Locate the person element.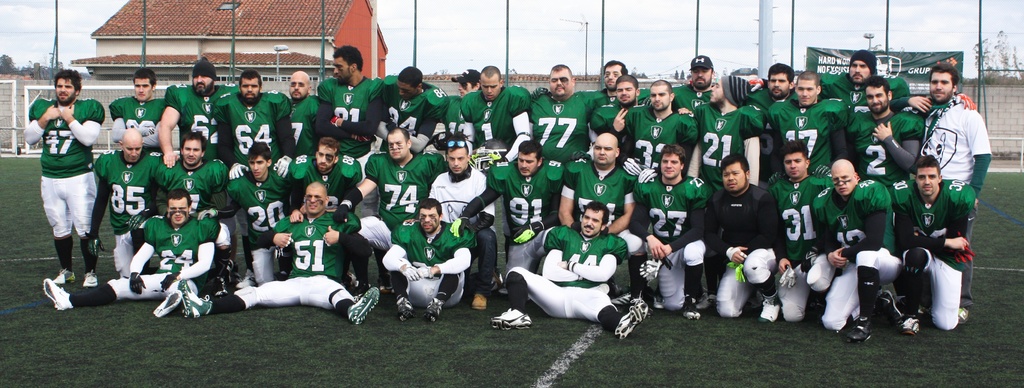
Element bbox: region(765, 69, 855, 166).
